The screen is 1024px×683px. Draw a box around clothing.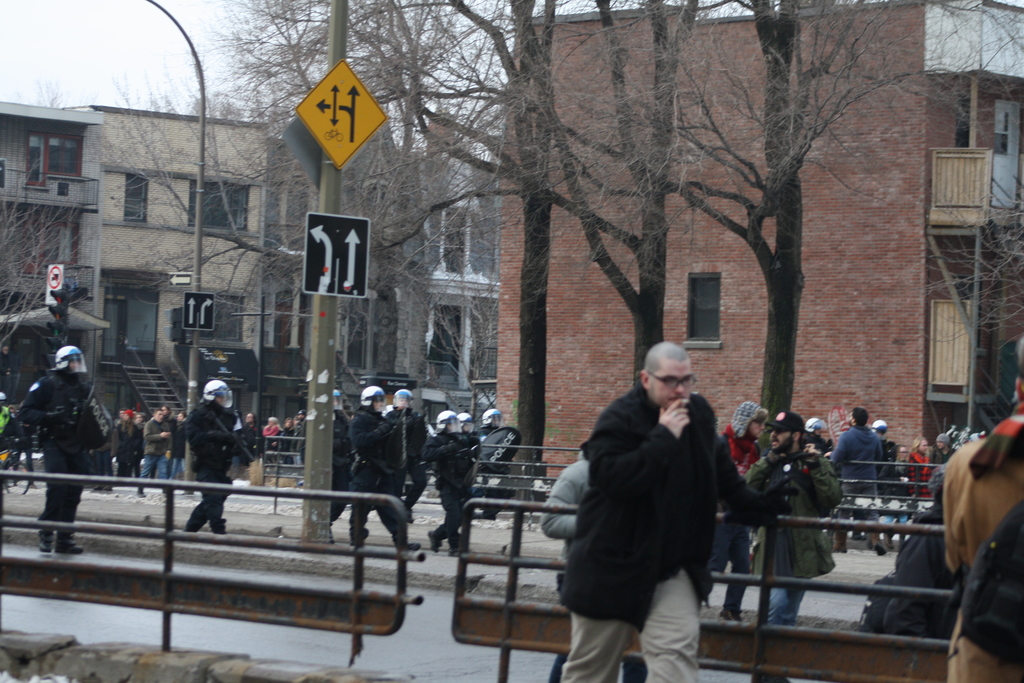
bbox=[737, 443, 831, 627].
